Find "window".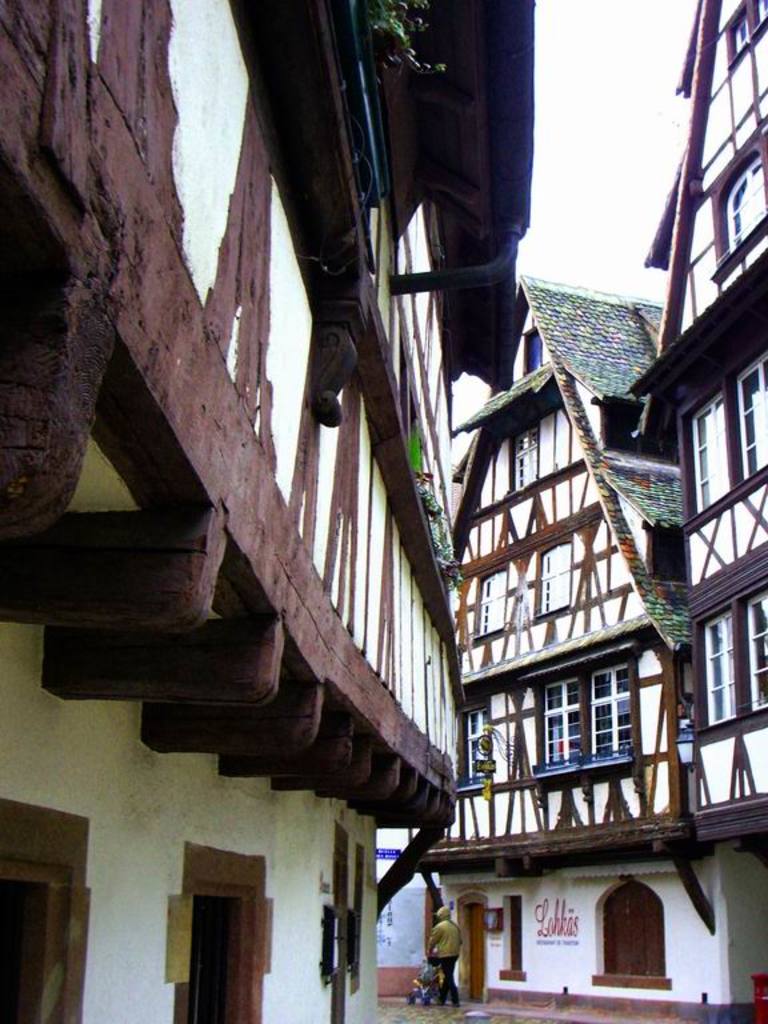
[716, 159, 767, 273].
